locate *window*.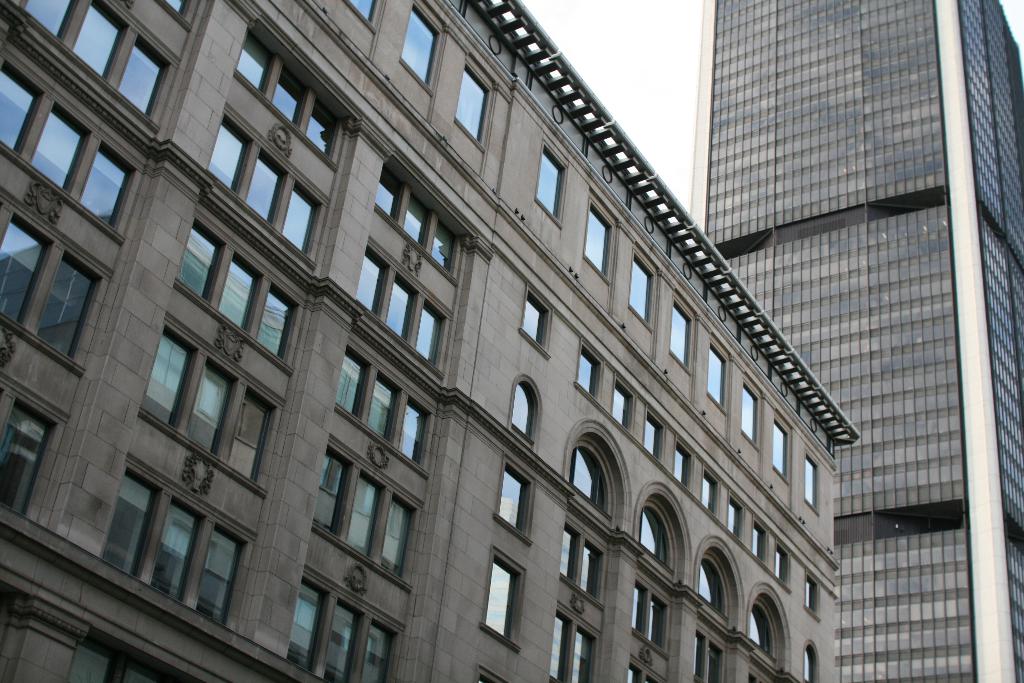
Bounding box: bbox(488, 457, 535, 550).
